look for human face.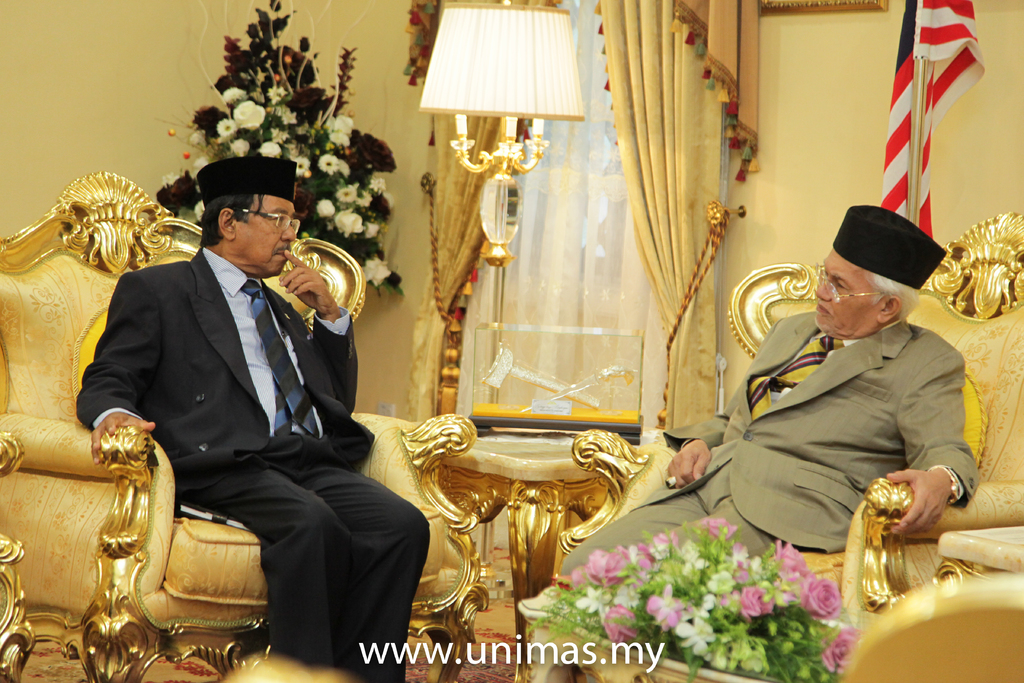
Found: x1=231, y1=189, x2=297, y2=279.
